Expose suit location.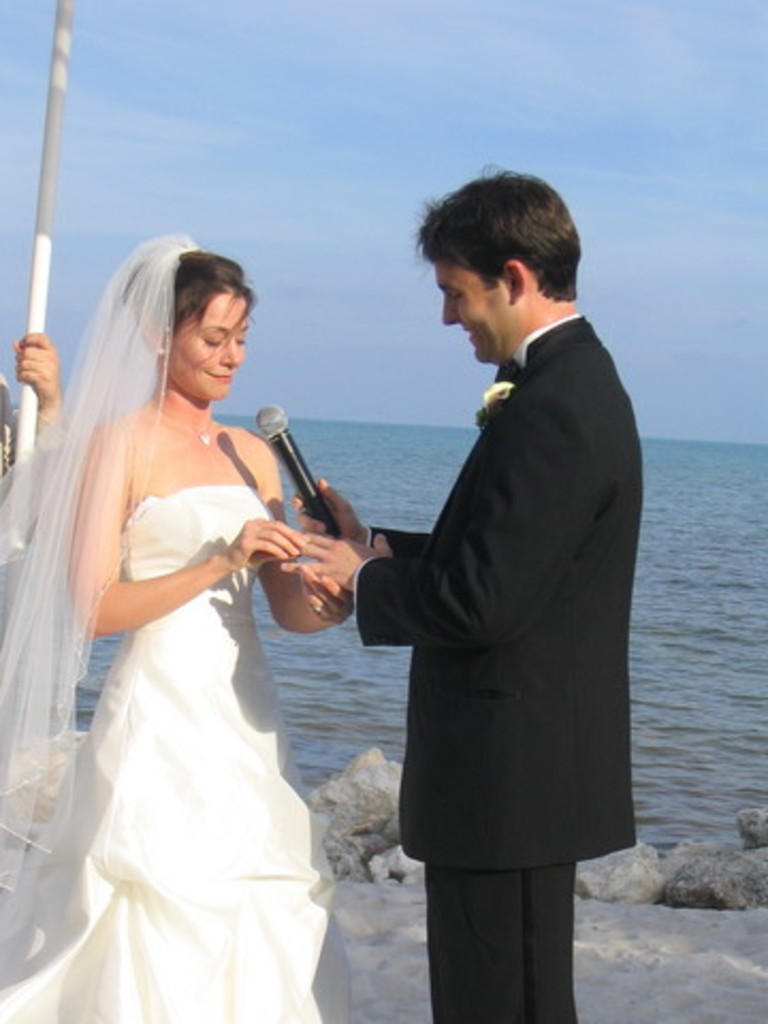
Exposed at 322:230:657:973.
